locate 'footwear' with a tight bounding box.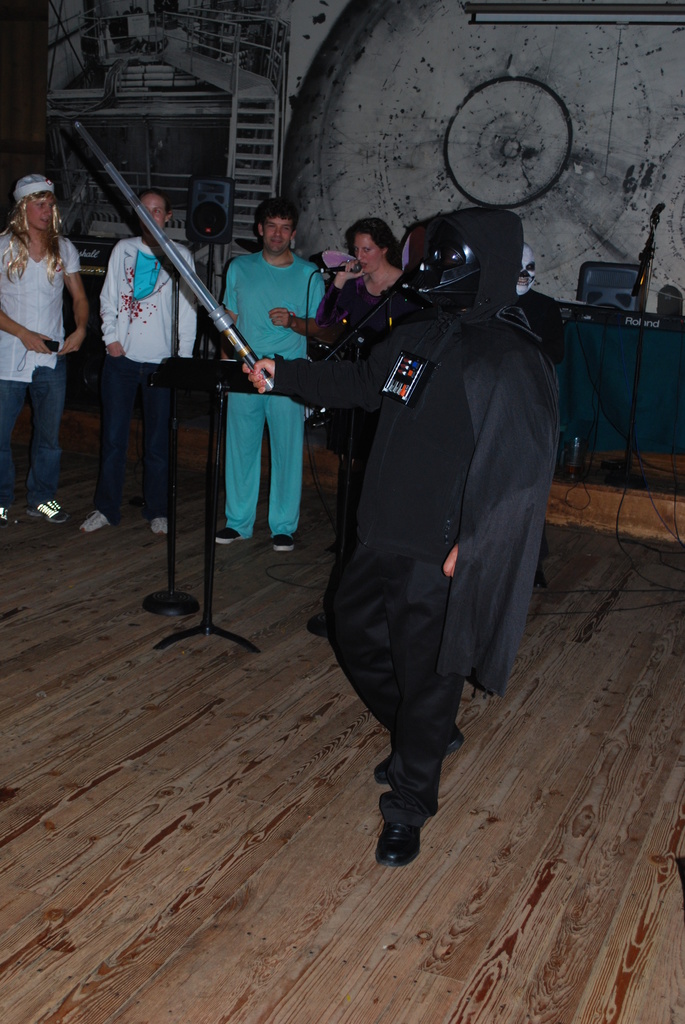
<region>1, 506, 15, 529</region>.
